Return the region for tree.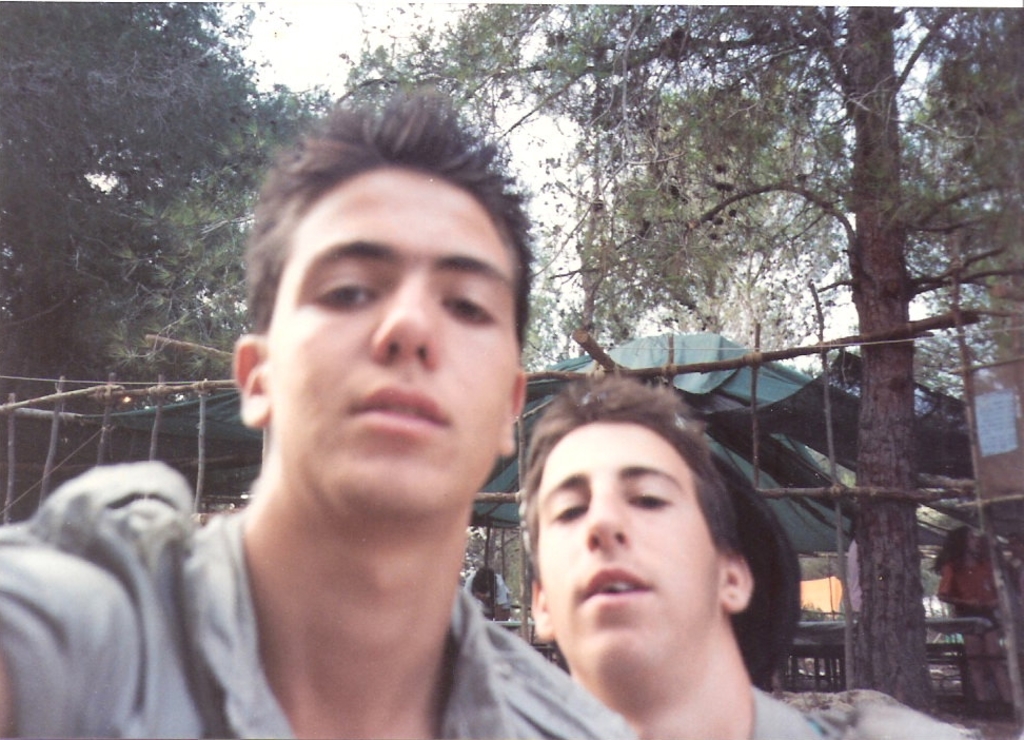
[left=0, top=0, right=263, bottom=395].
